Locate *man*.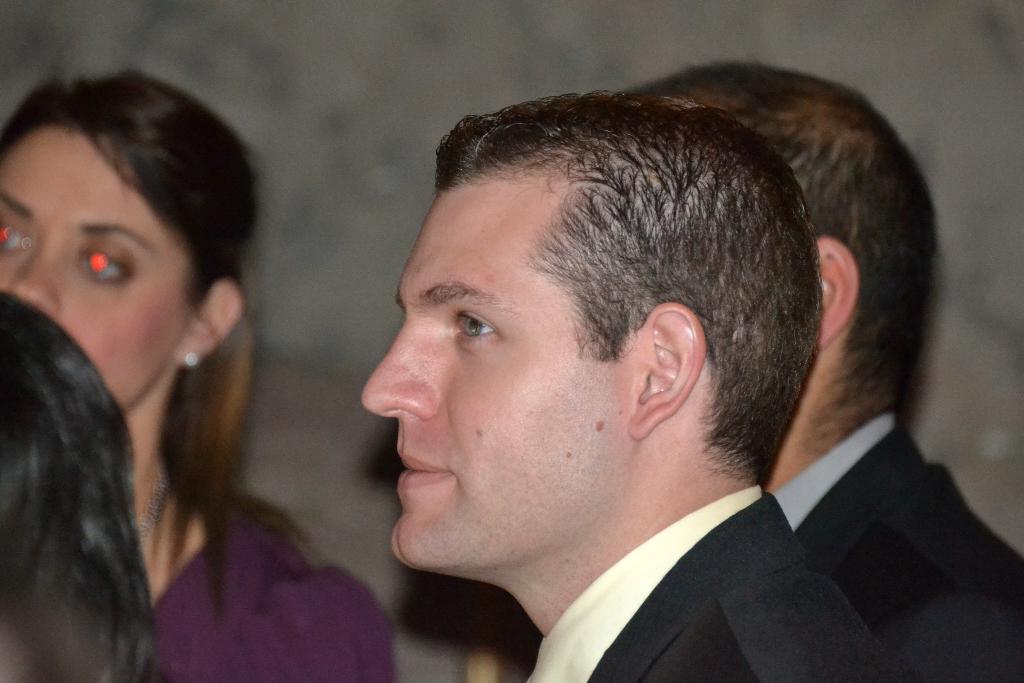
Bounding box: [x1=380, y1=85, x2=917, y2=682].
